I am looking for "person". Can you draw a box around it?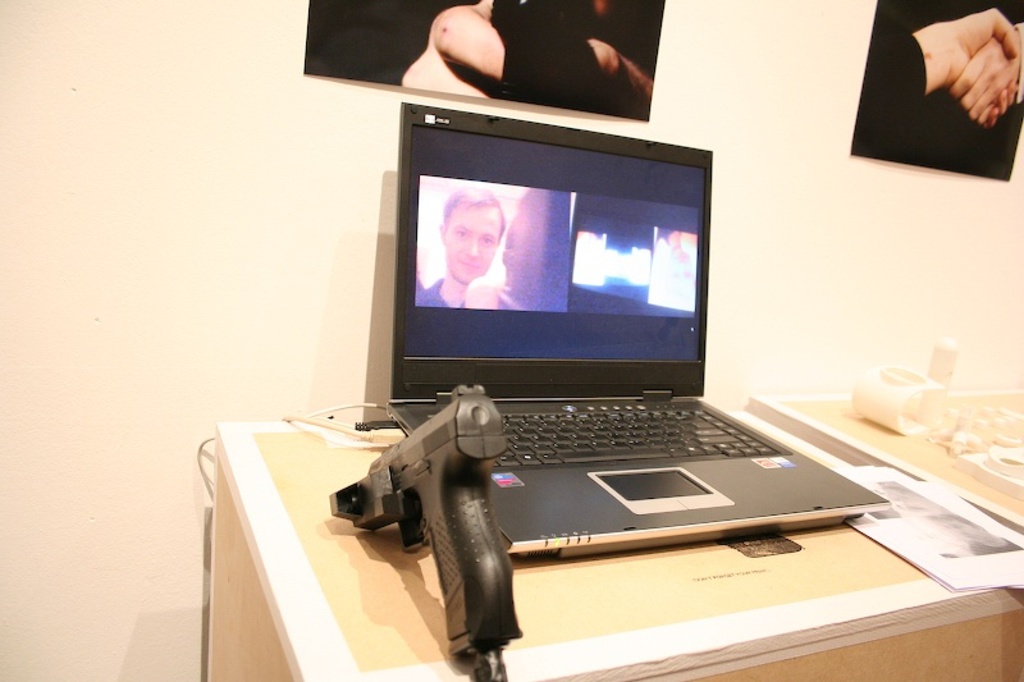
Sure, the bounding box is BBox(652, 228, 695, 308).
